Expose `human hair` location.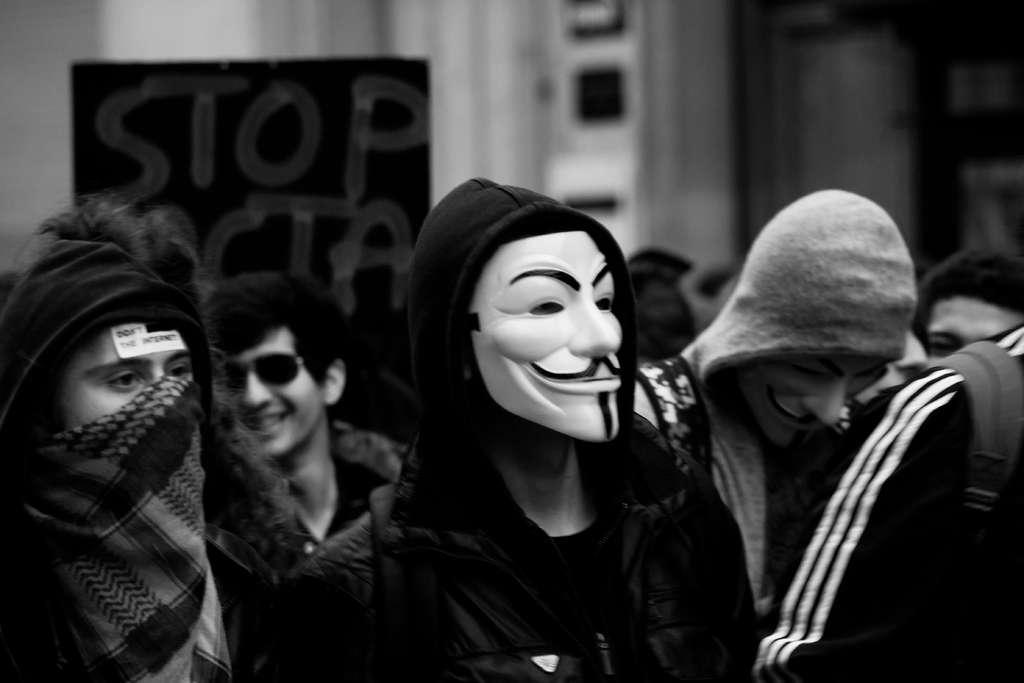
Exposed at l=628, t=247, r=692, b=273.
